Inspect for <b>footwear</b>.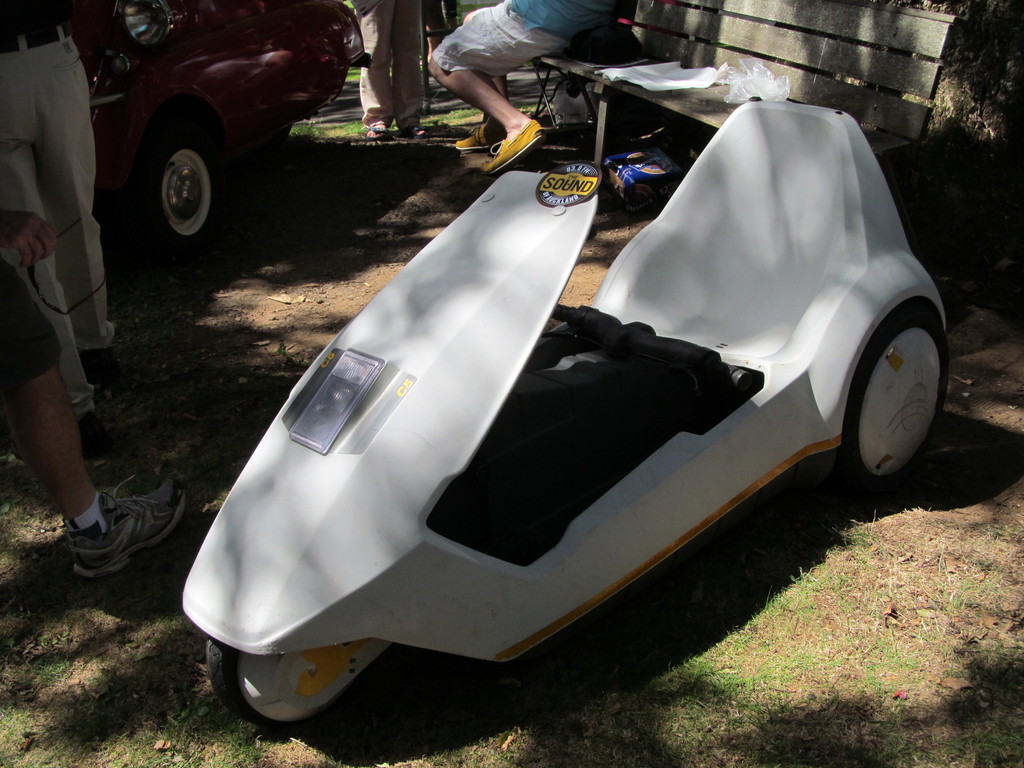
Inspection: box=[75, 474, 186, 572].
